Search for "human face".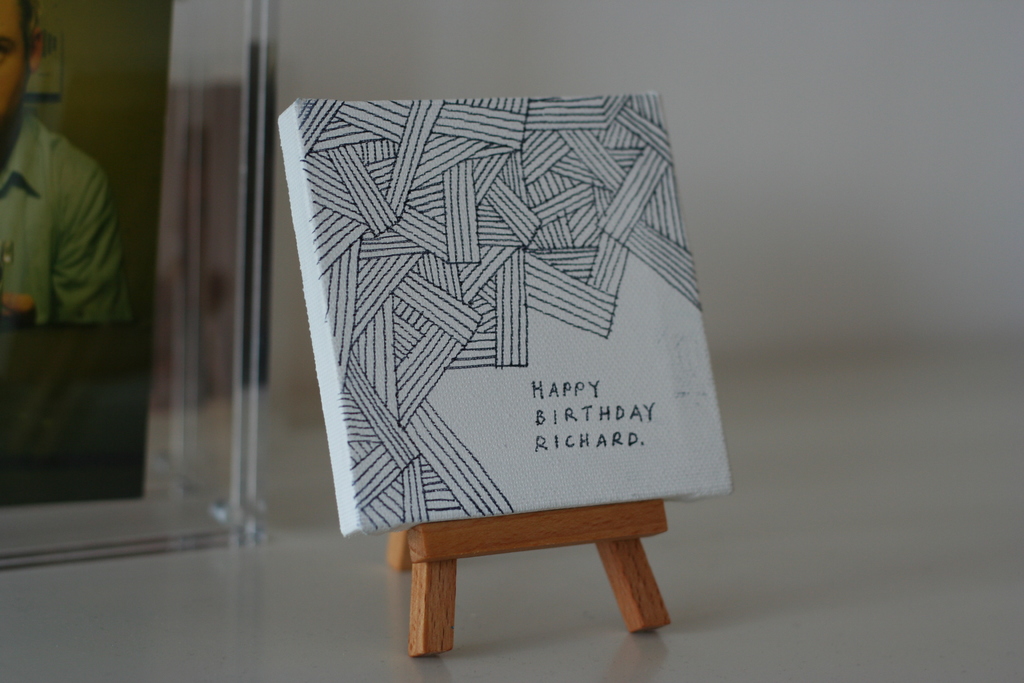
Found at <region>0, 4, 27, 134</region>.
